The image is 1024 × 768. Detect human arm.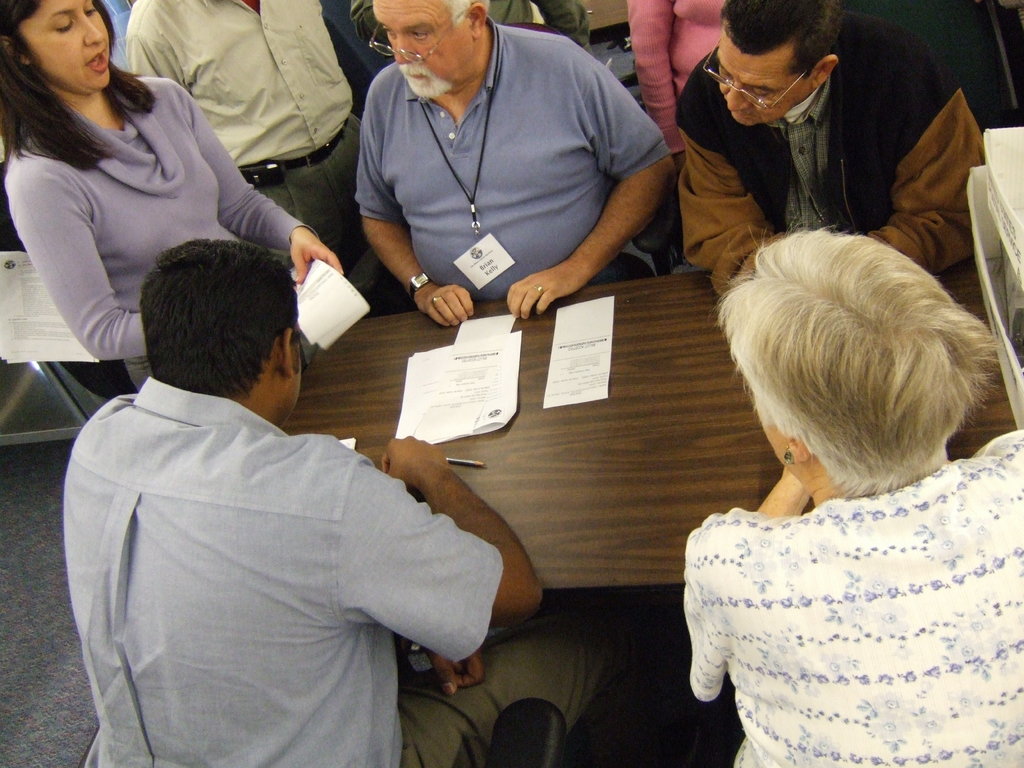
Detection: {"x1": 429, "y1": 653, "x2": 481, "y2": 694}.
